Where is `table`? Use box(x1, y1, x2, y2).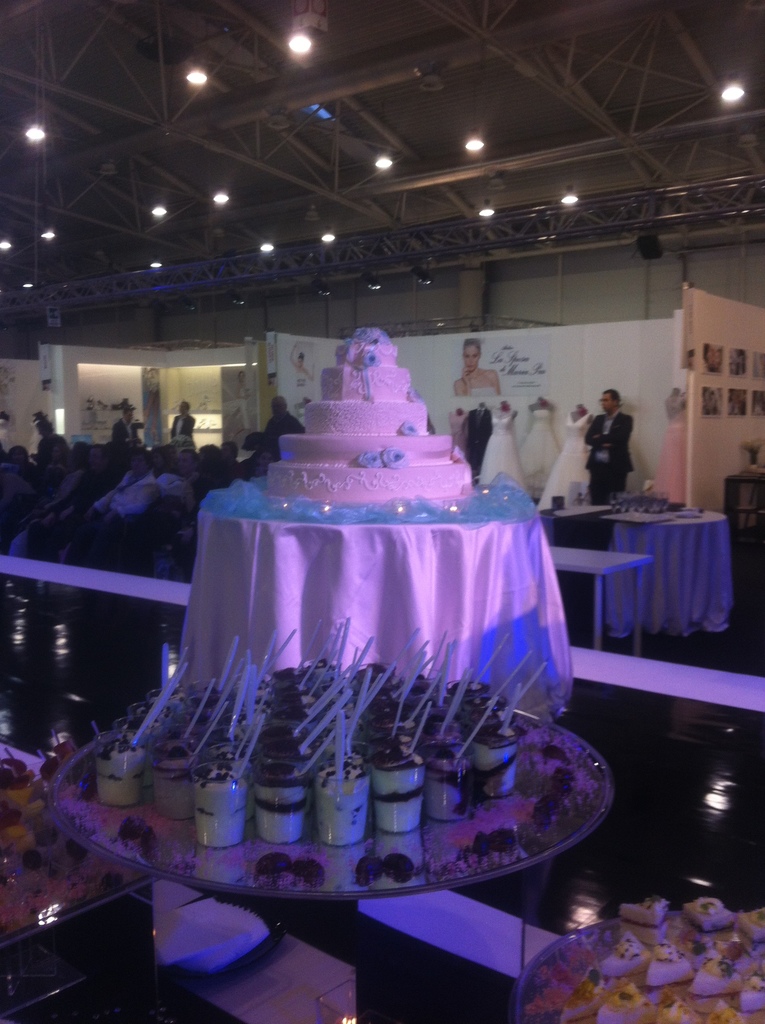
box(49, 676, 608, 901).
